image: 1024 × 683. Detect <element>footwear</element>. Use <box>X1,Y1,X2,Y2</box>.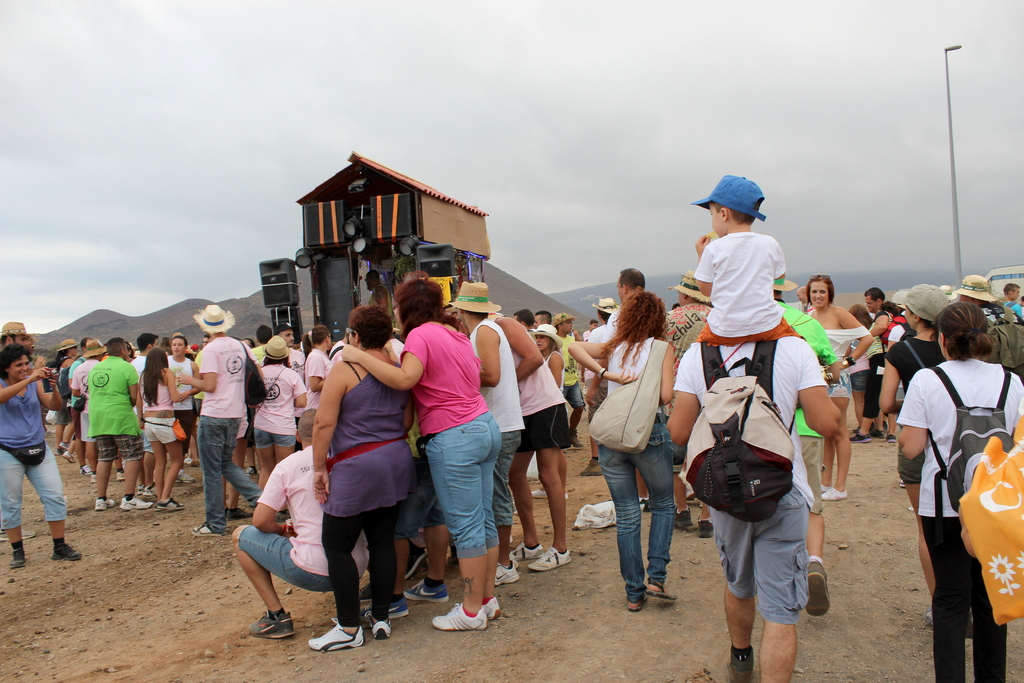
<box>730,646,750,682</box>.
